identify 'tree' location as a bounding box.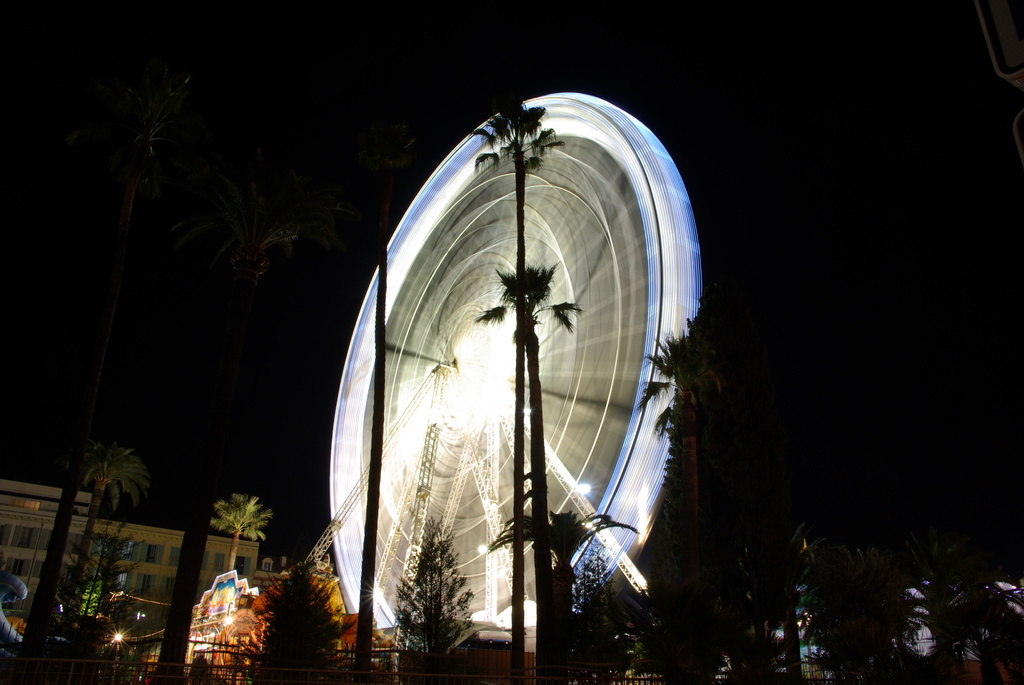
l=348, t=174, r=387, b=684.
